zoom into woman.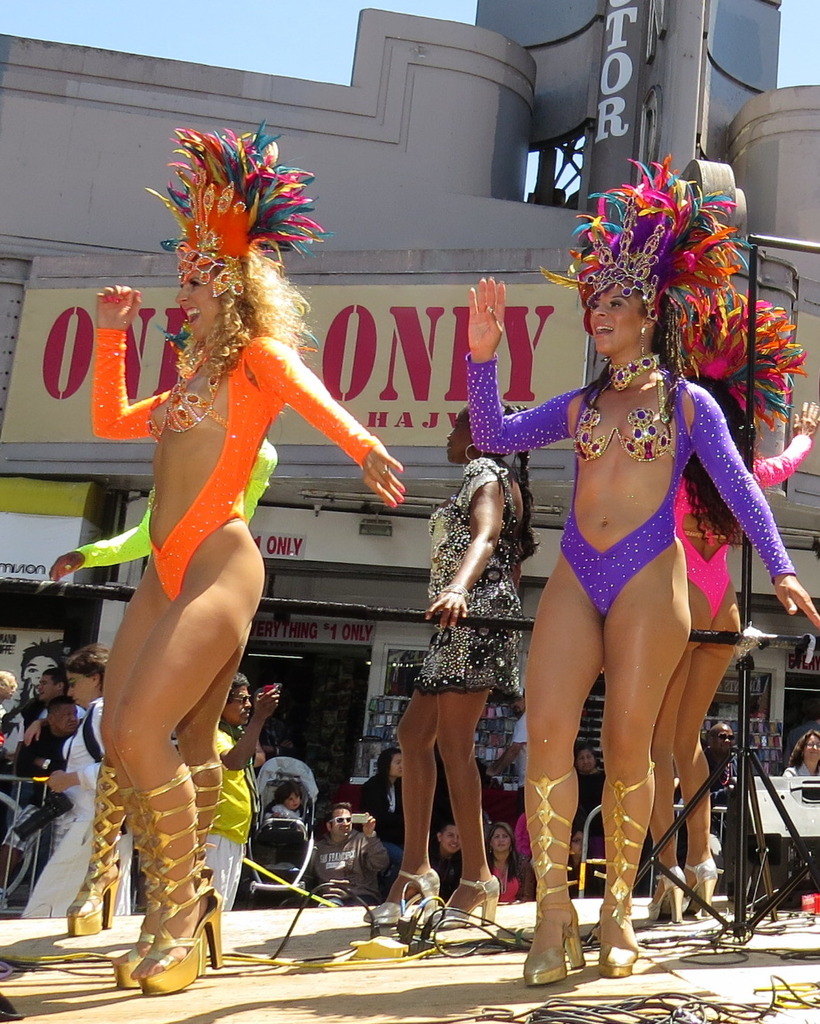
Zoom target: {"x1": 369, "y1": 747, "x2": 410, "y2": 877}.
